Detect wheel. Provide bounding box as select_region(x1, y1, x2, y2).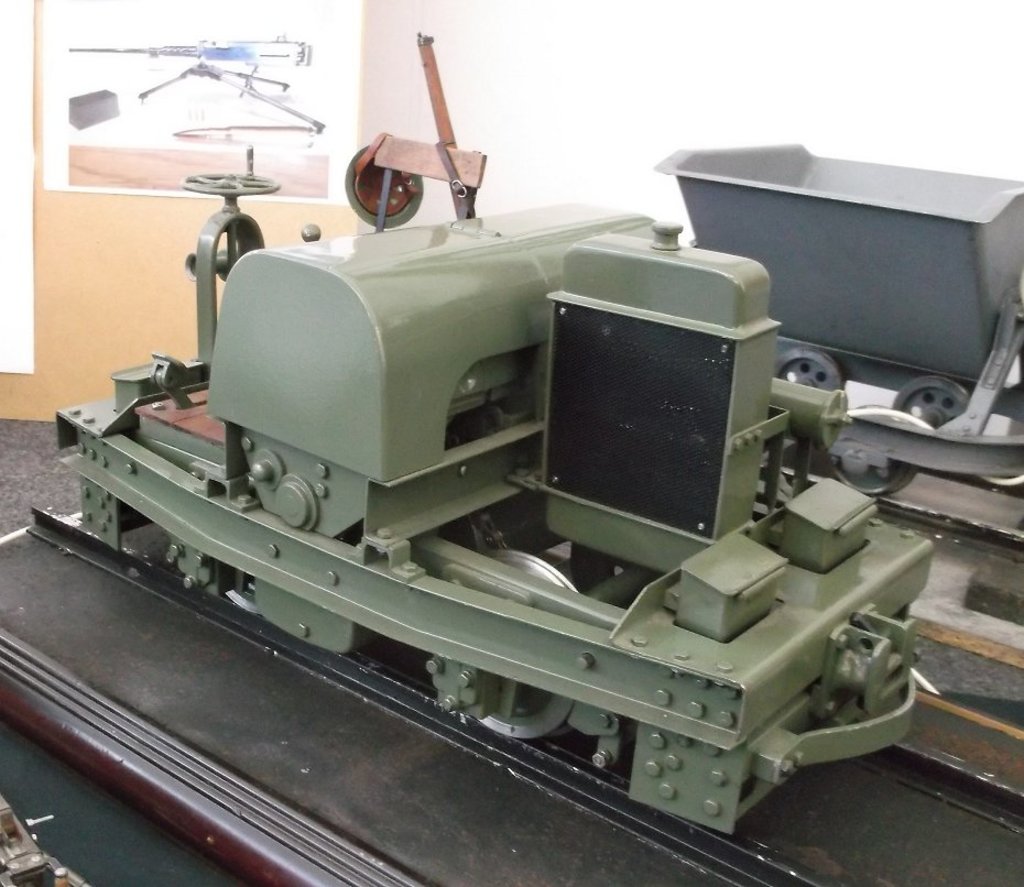
select_region(831, 402, 920, 497).
